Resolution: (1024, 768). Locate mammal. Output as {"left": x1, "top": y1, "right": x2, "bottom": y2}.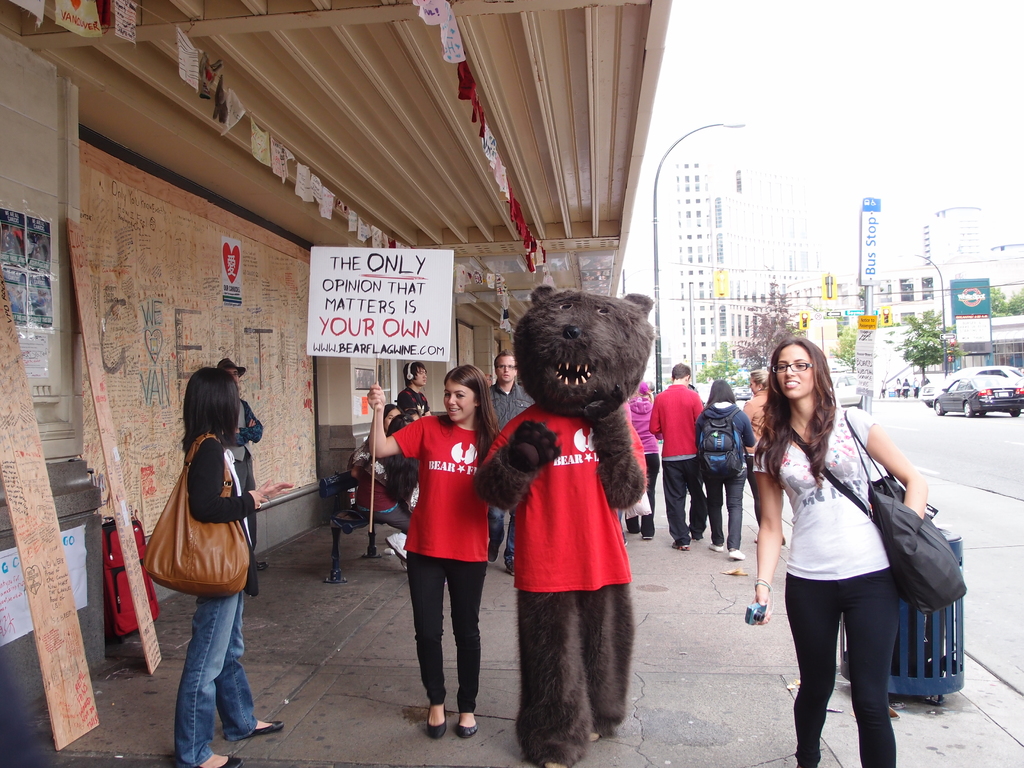
{"left": 404, "top": 407, "right": 419, "bottom": 423}.
